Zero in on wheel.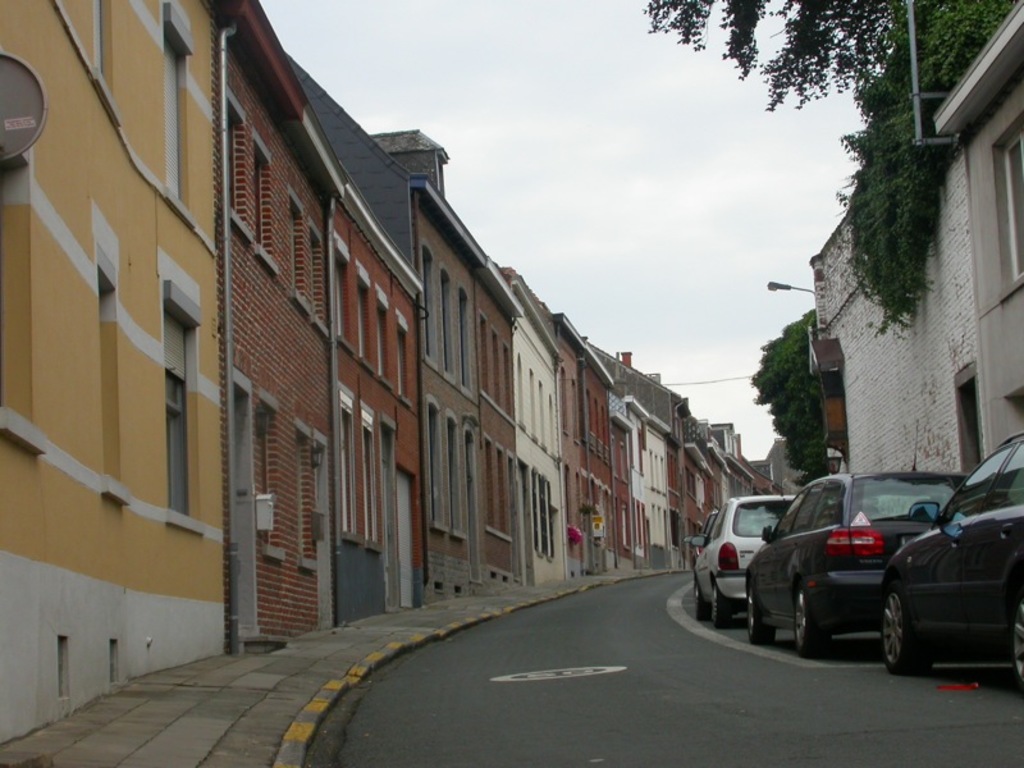
Zeroed in: 1010,594,1023,685.
